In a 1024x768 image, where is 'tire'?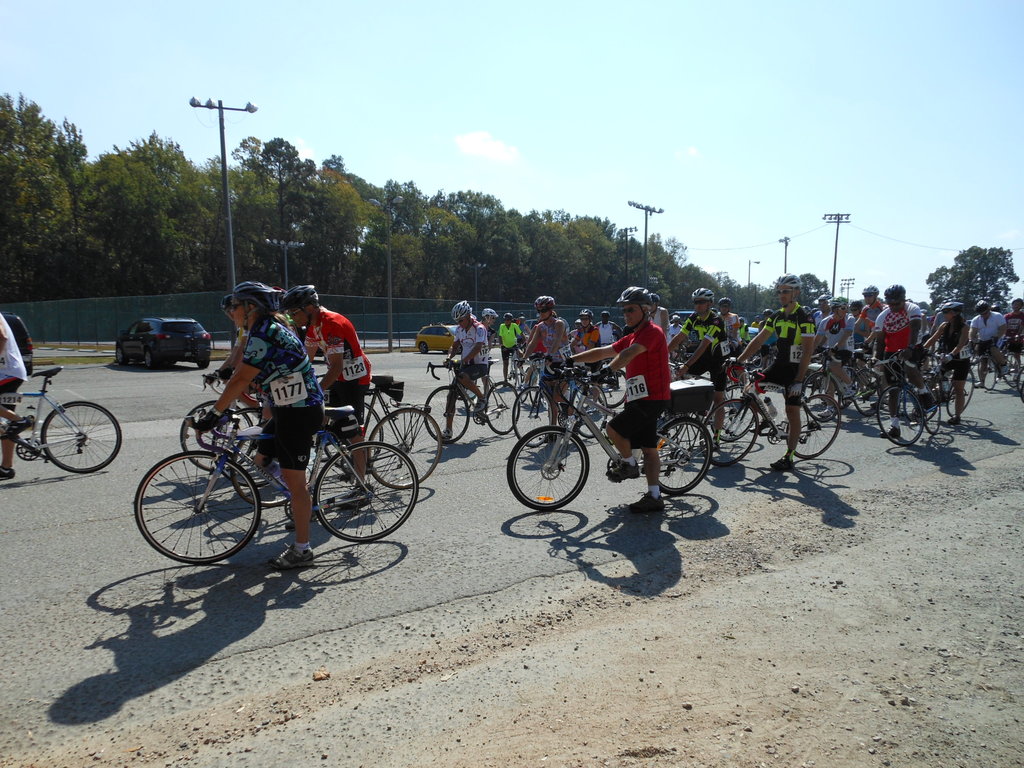
(x1=509, y1=371, x2=525, y2=392).
